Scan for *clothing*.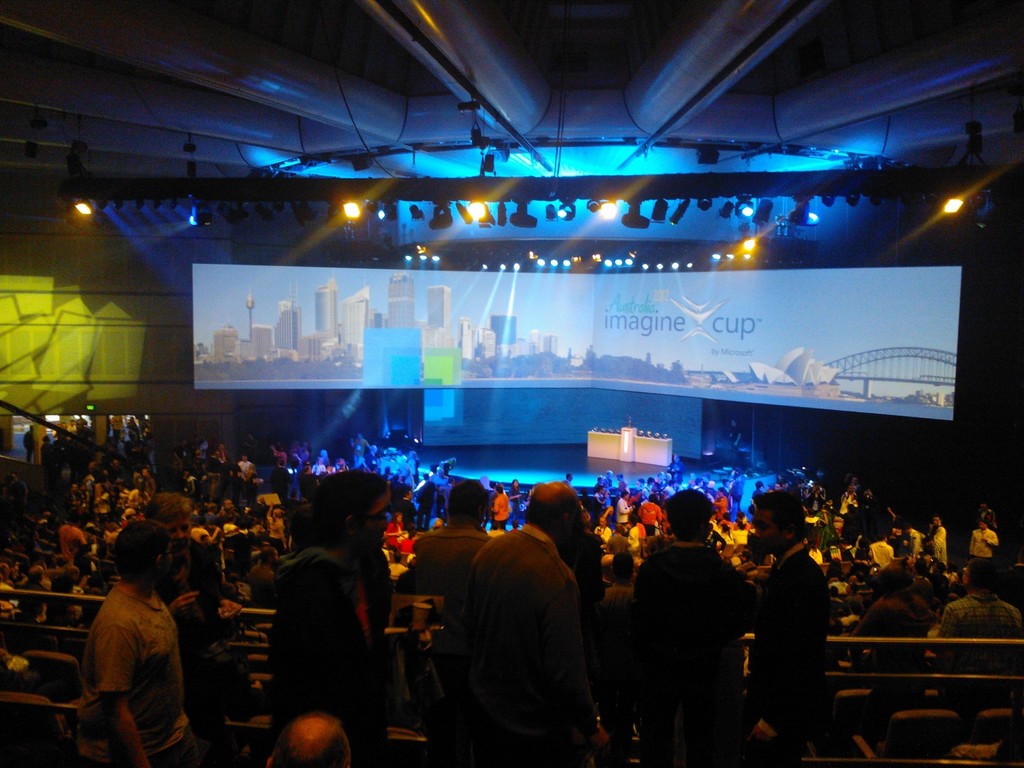
Scan result: [49, 571, 75, 592].
